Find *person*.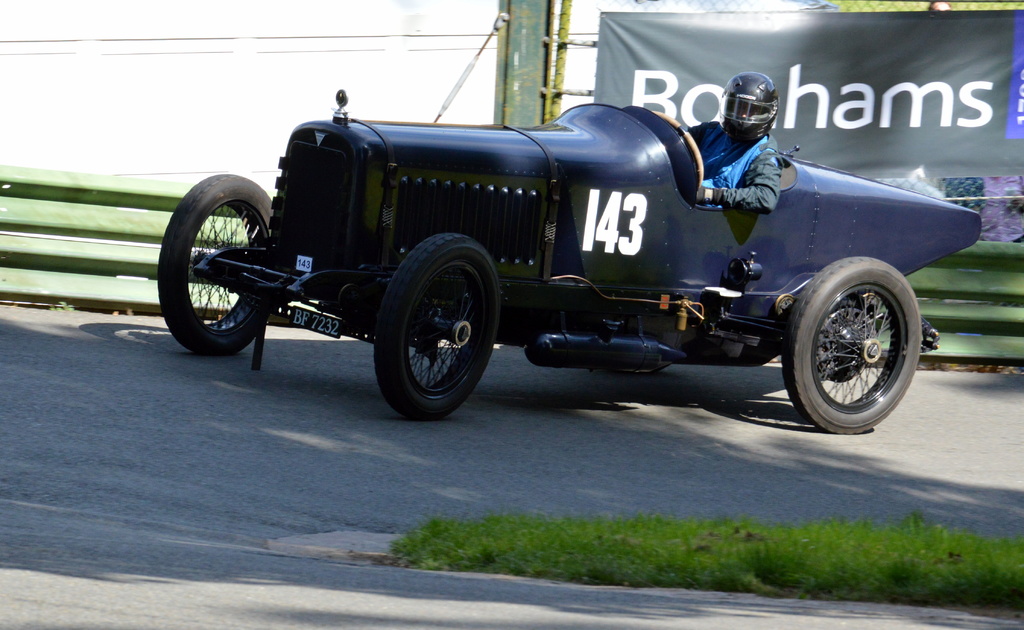
Rect(692, 79, 780, 206).
